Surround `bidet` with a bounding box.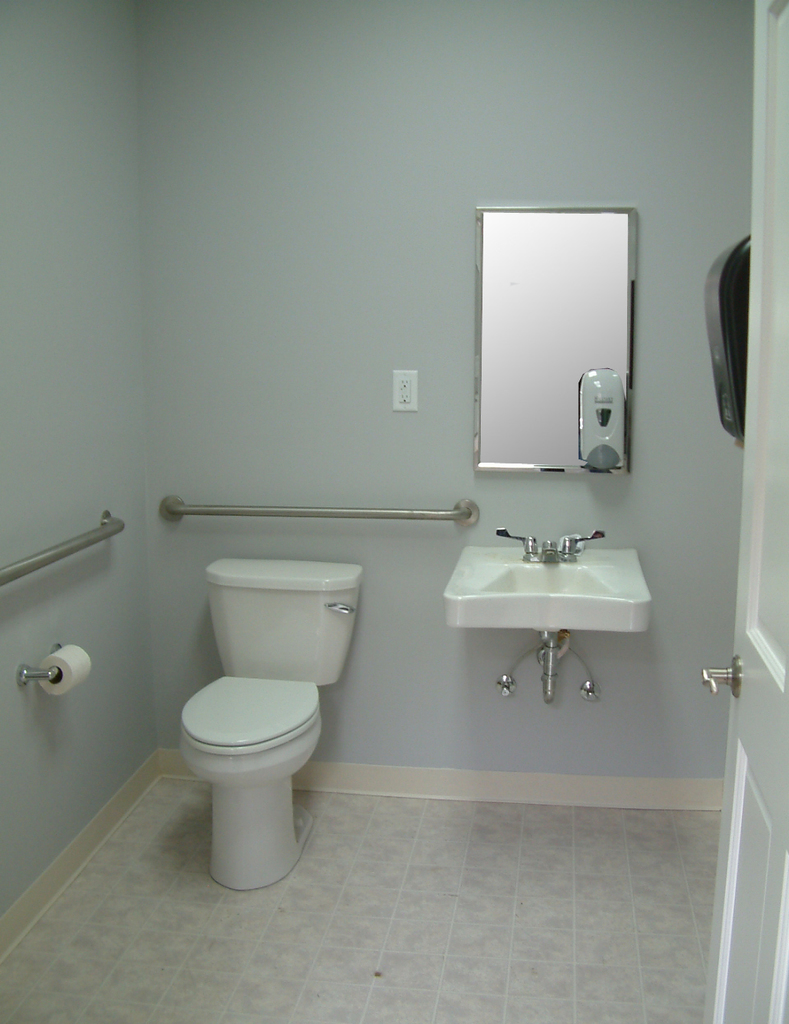
[181,681,326,897].
